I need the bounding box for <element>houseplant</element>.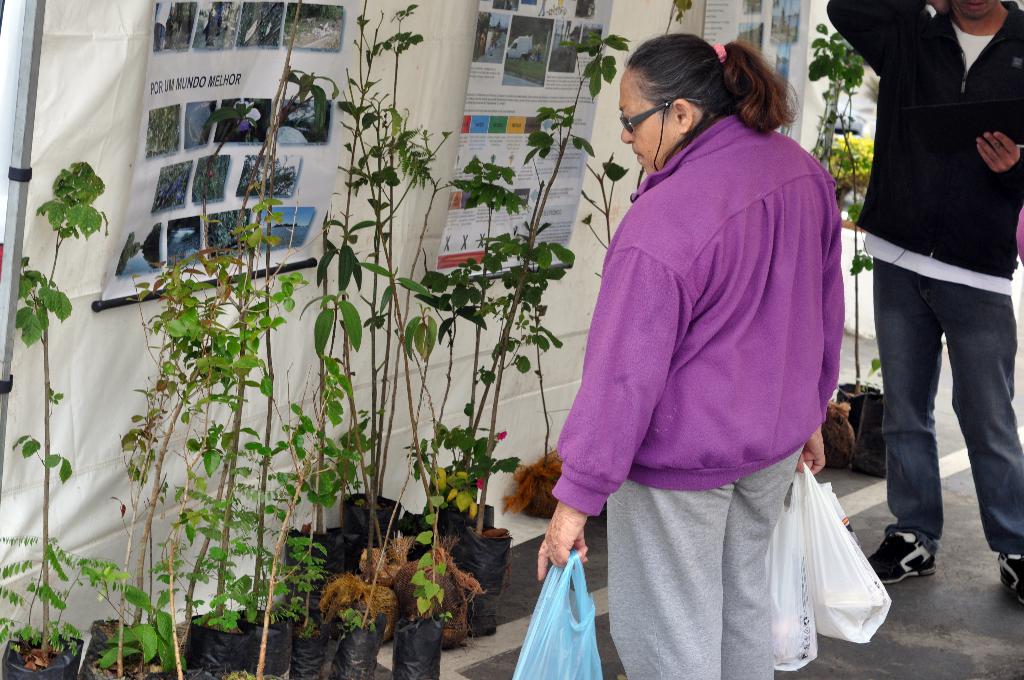
Here it is: {"x1": 505, "y1": 207, "x2": 577, "y2": 534}.
